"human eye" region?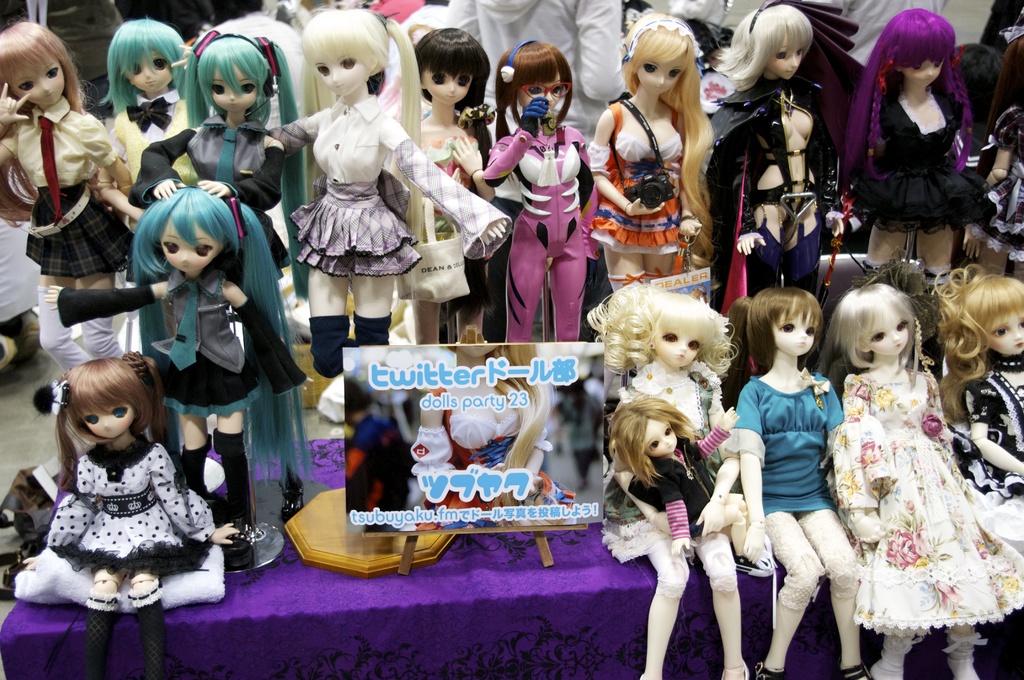
872 332 890 343
